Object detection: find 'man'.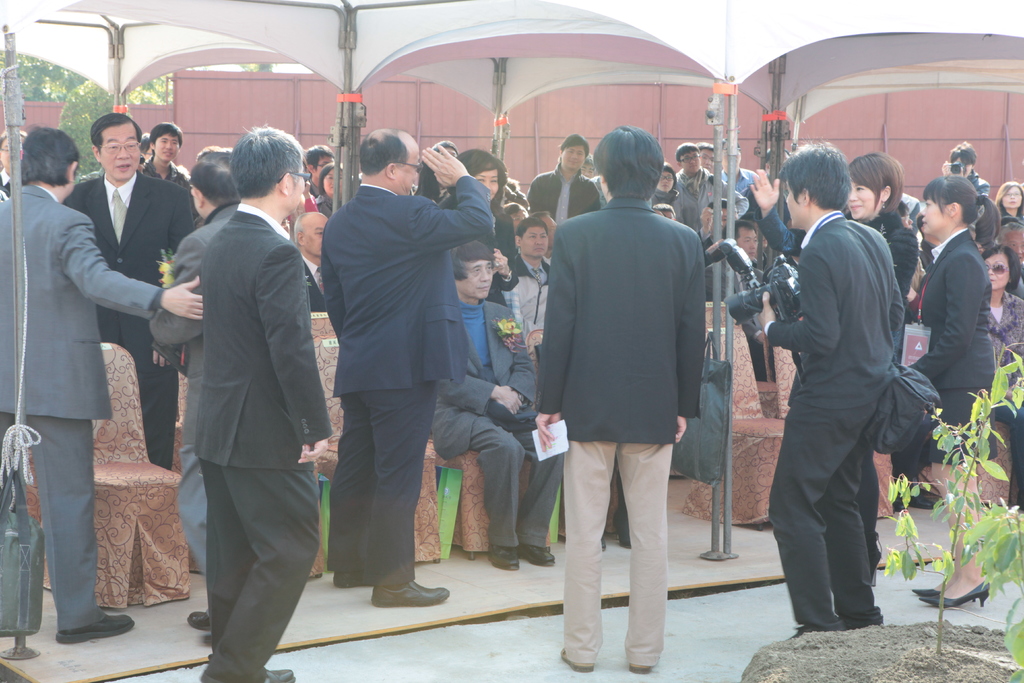
bbox=(297, 209, 332, 314).
